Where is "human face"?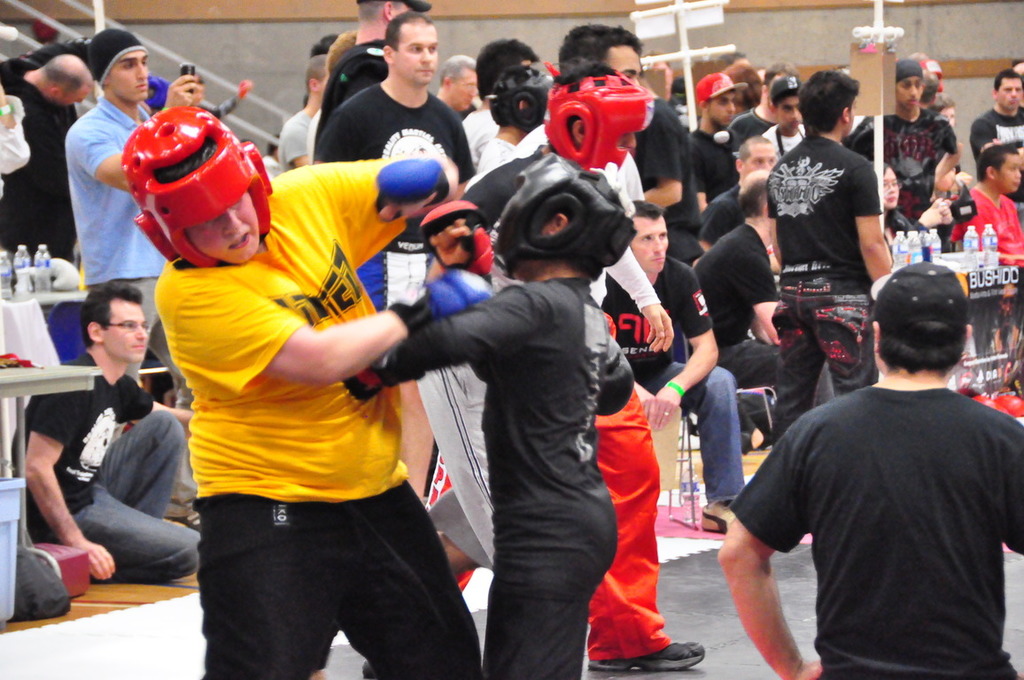
(186,193,271,262).
